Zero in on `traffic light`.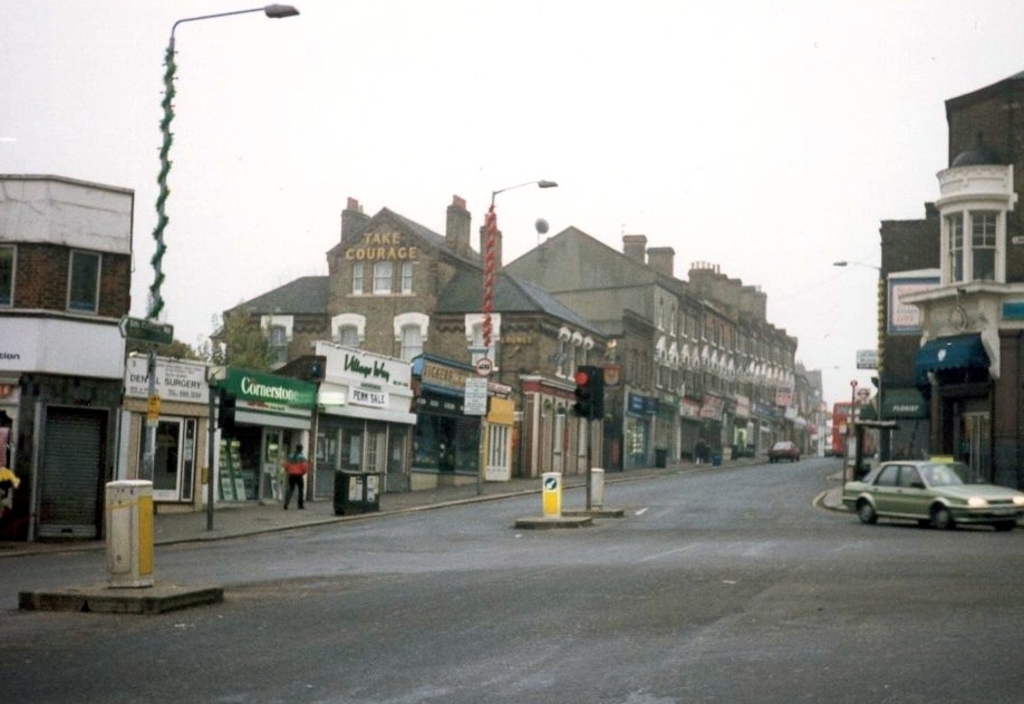
Zeroed in: crop(596, 367, 605, 422).
